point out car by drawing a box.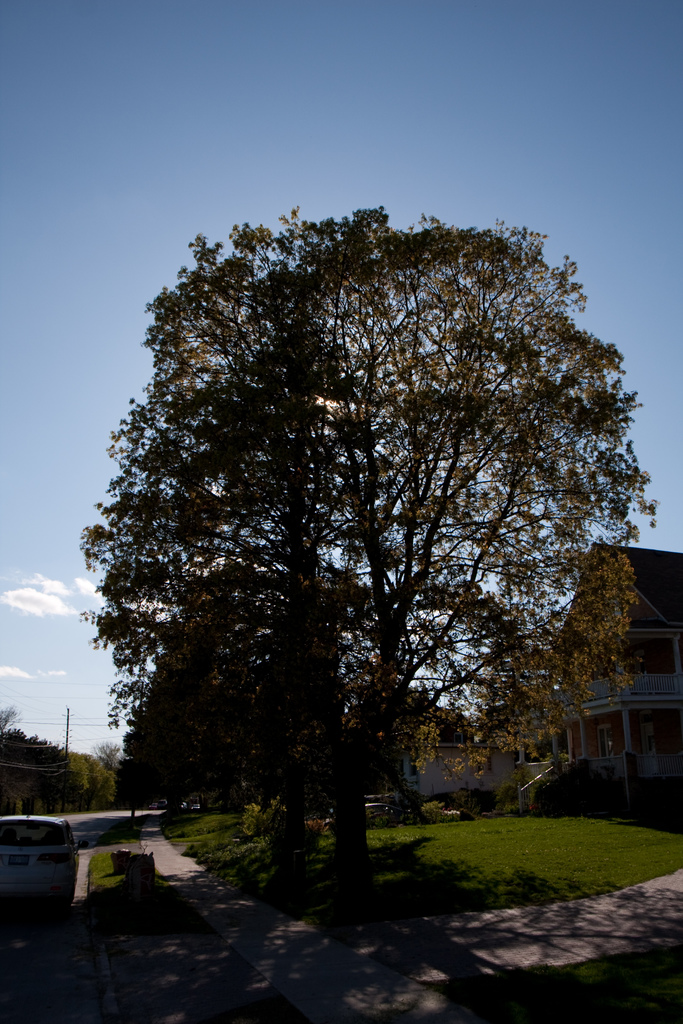
bbox(328, 806, 416, 837).
